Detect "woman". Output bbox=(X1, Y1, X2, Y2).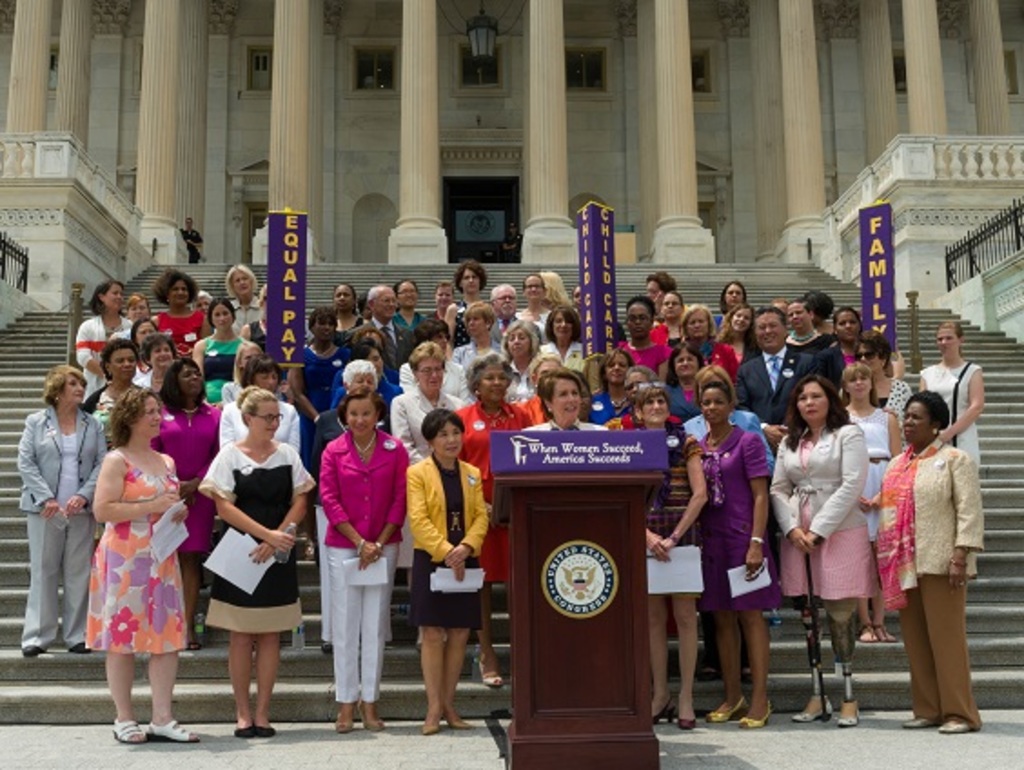
bbox=(290, 305, 343, 410).
